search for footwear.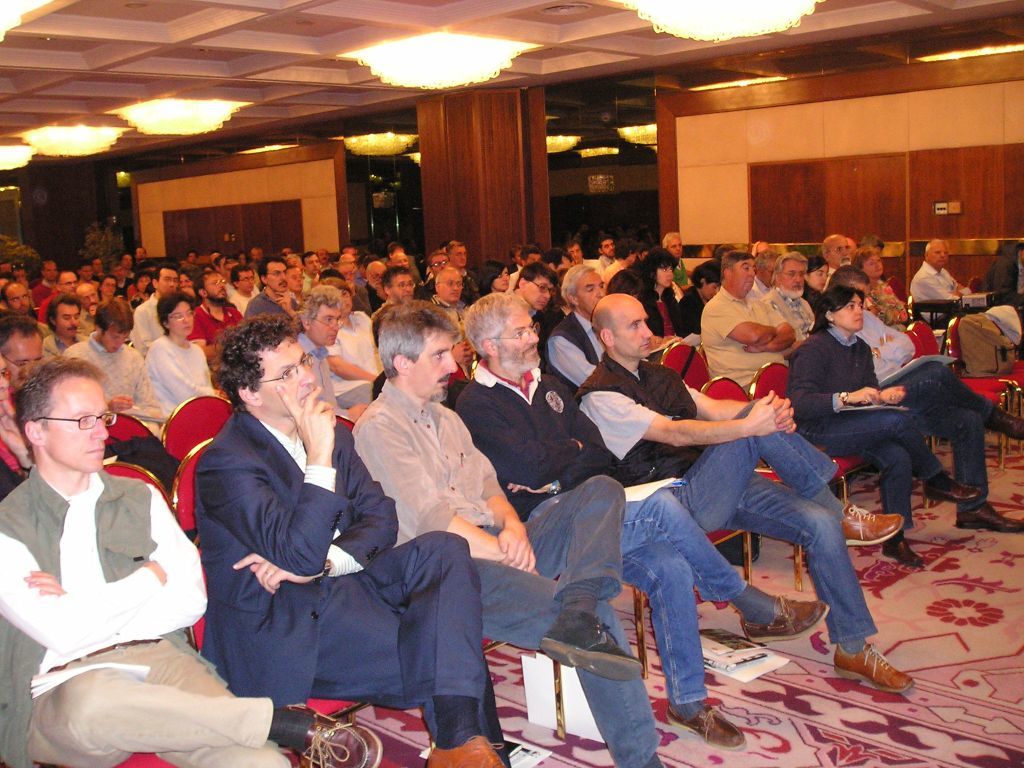
Found at <region>539, 607, 647, 684</region>.
